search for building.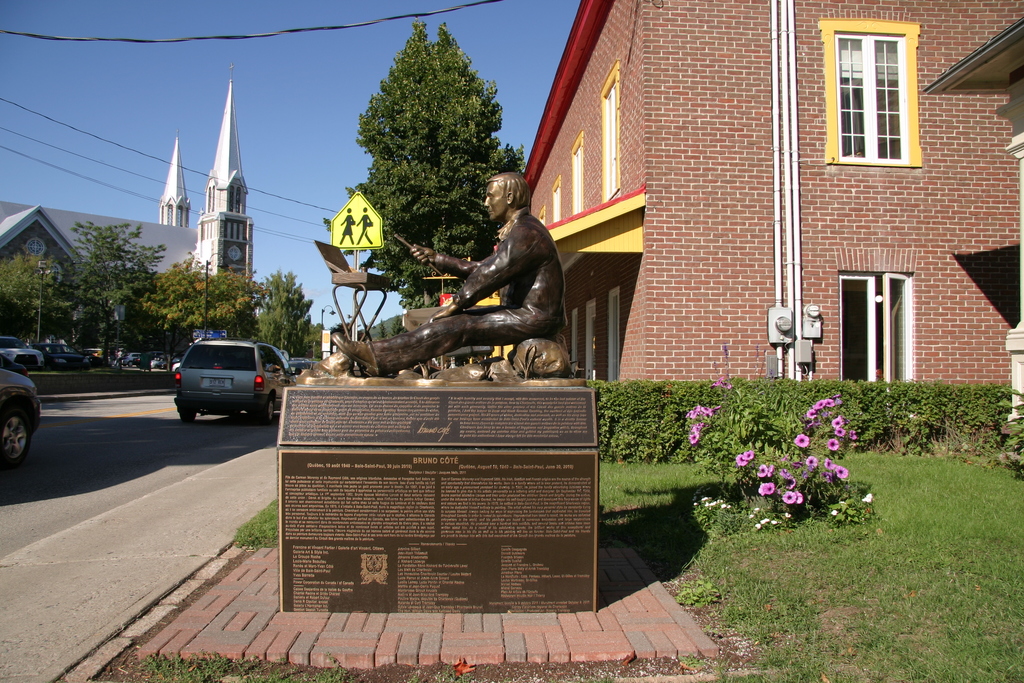
Found at pyautogui.locateOnScreen(0, 79, 257, 355).
